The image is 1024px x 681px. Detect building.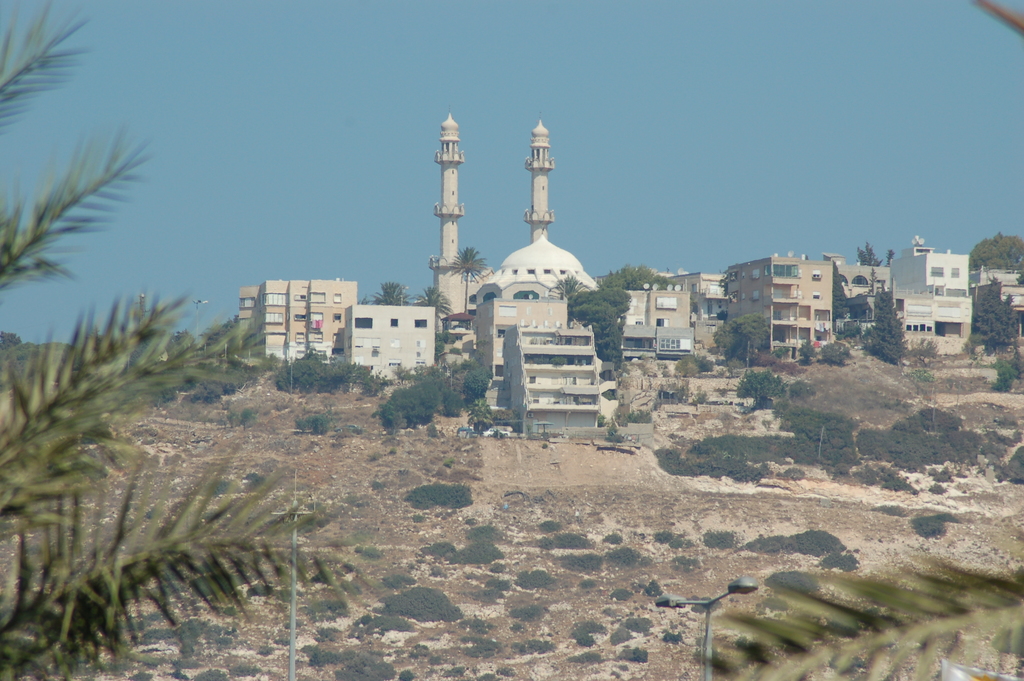
Detection: 237/277/358/356.
